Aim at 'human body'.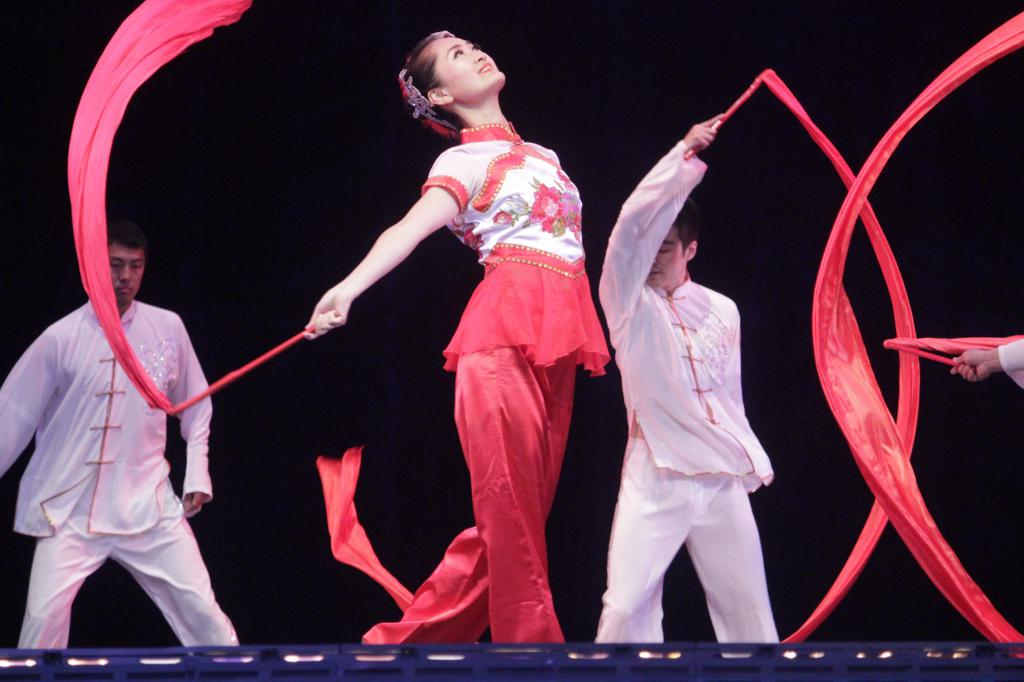
Aimed at region(21, 145, 239, 670).
